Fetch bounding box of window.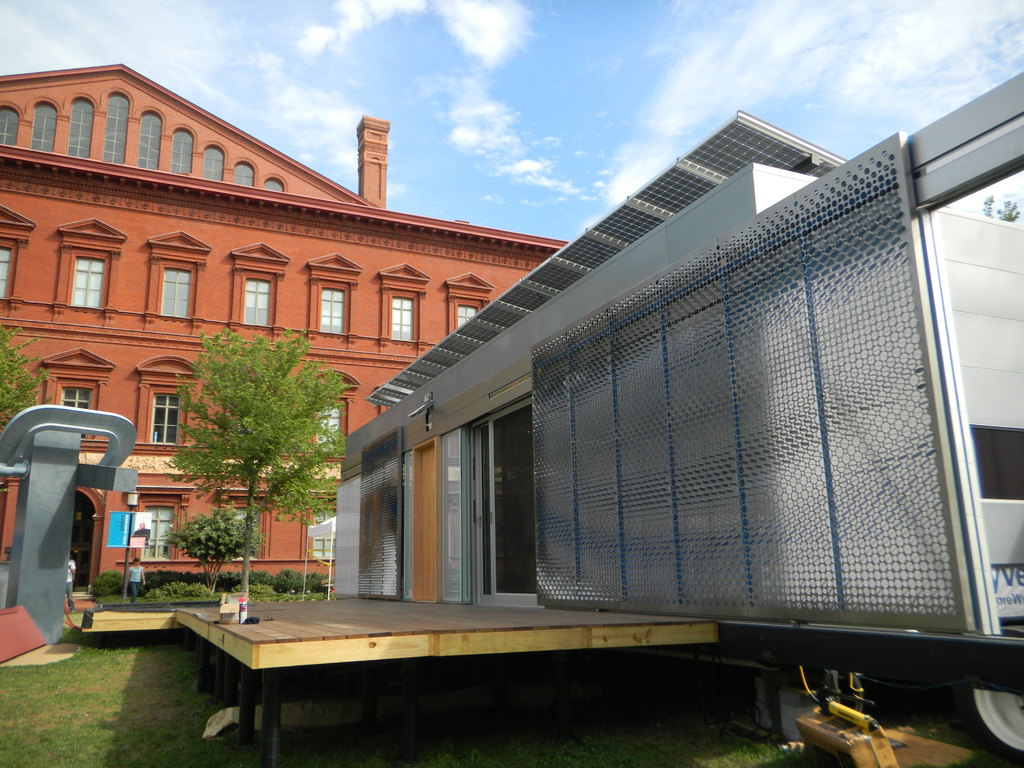
Bbox: (93,93,118,178).
